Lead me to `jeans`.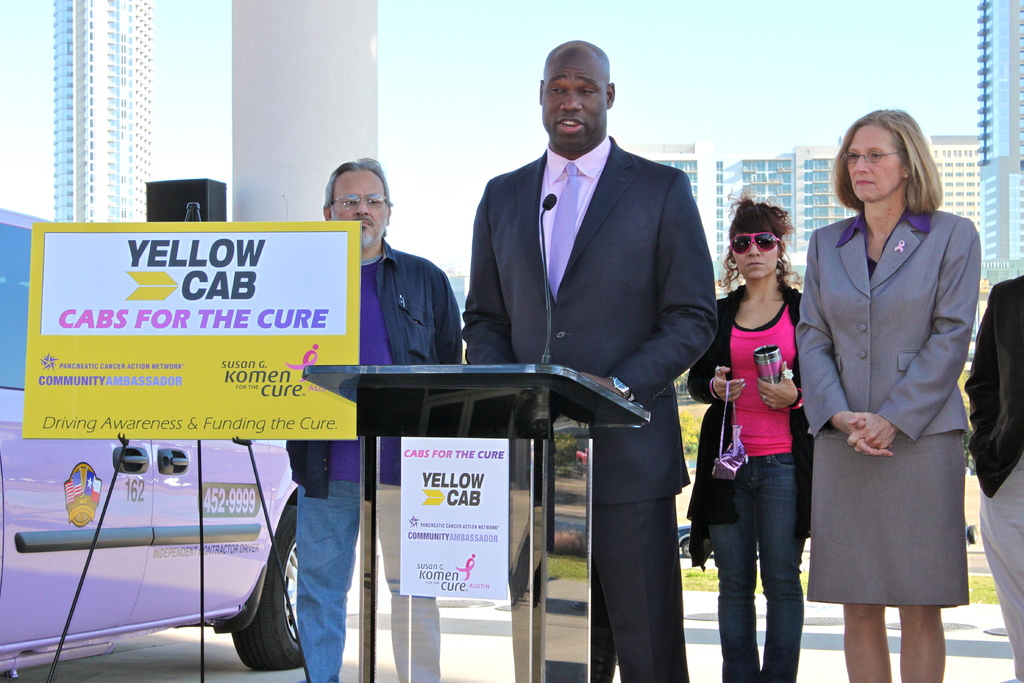
Lead to 723/460/829/682.
